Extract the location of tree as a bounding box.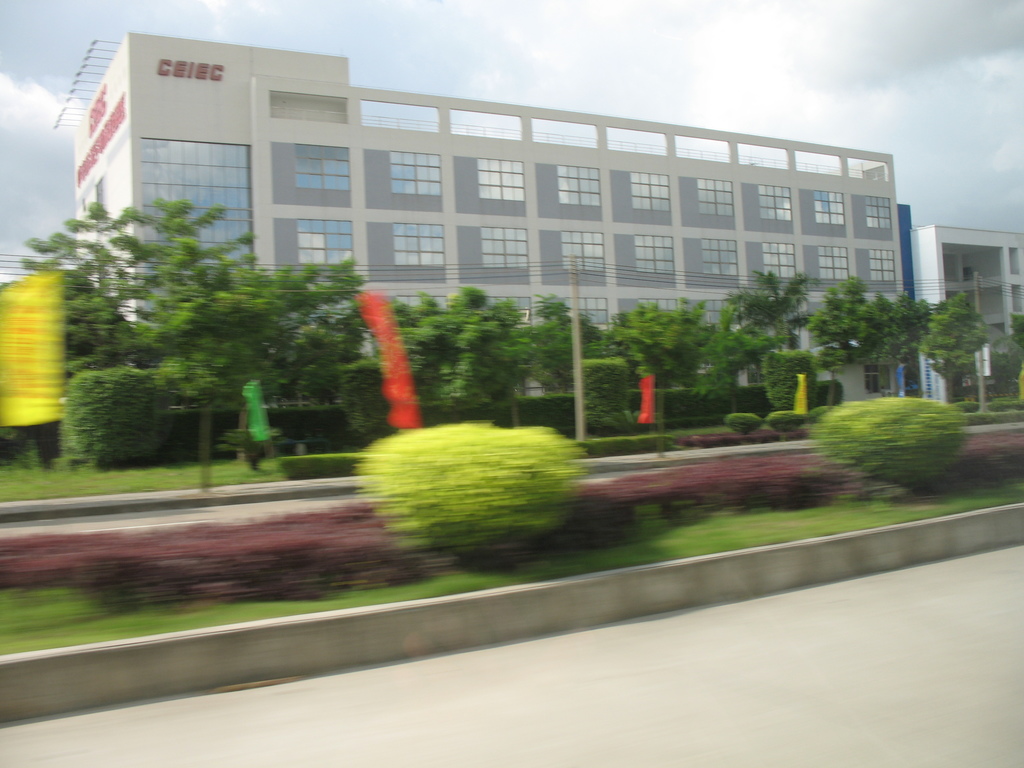
box(726, 268, 813, 349).
